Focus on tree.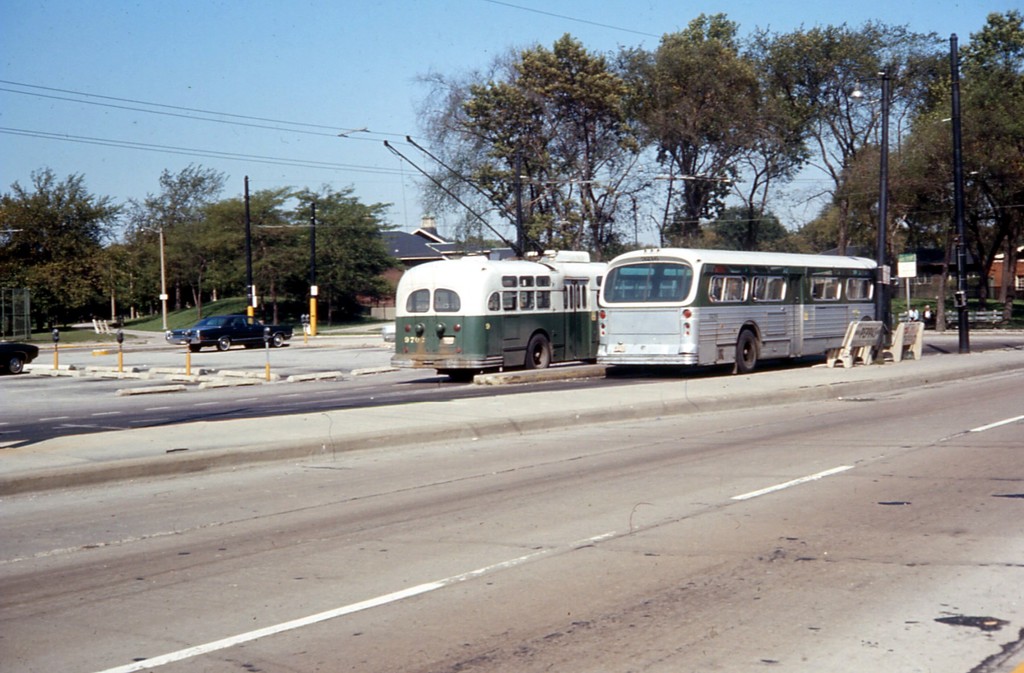
Focused at bbox=(701, 196, 780, 251).
